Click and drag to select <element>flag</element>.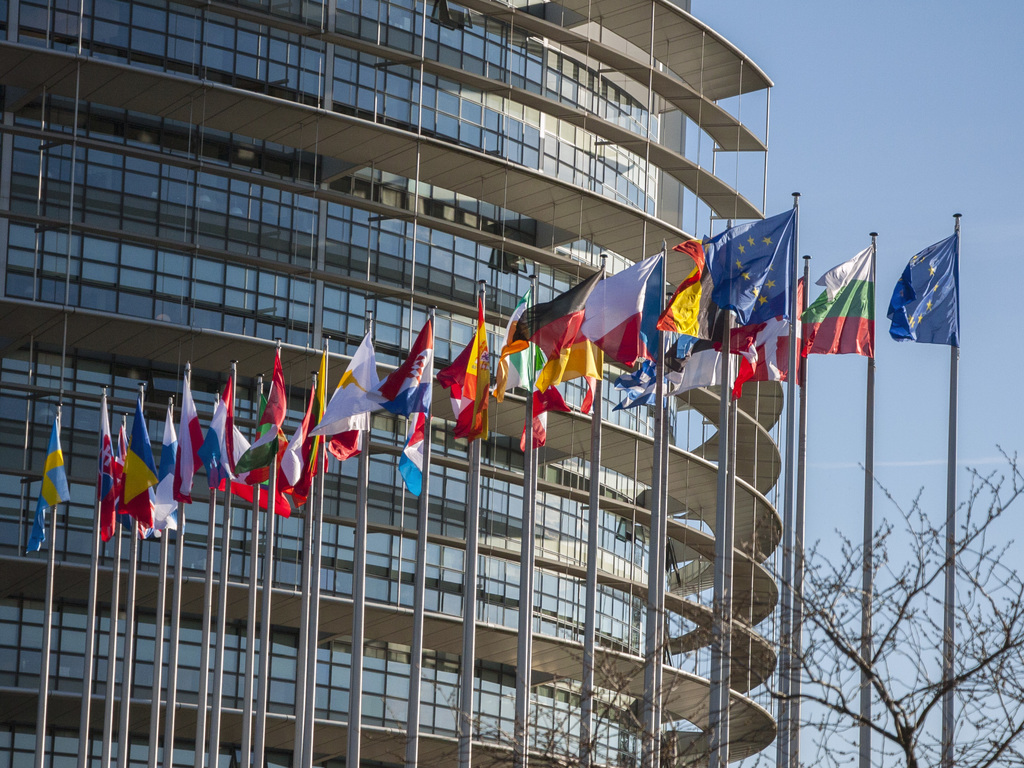
Selection: [x1=899, y1=237, x2=961, y2=344].
